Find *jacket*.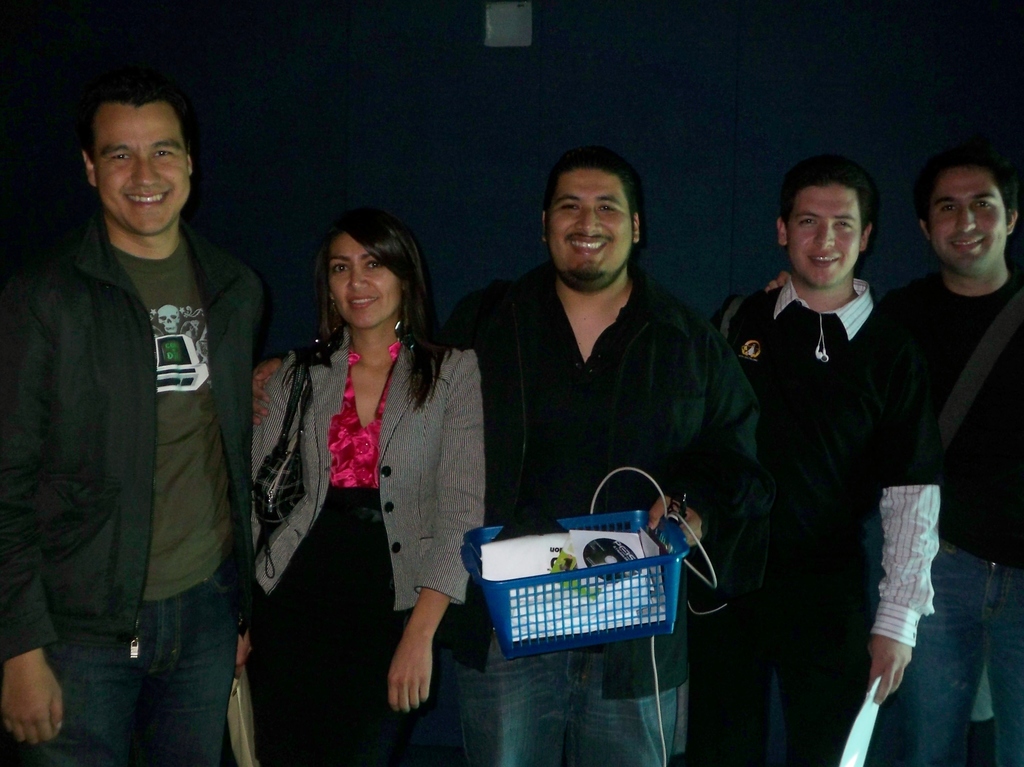
detection(444, 256, 763, 671).
